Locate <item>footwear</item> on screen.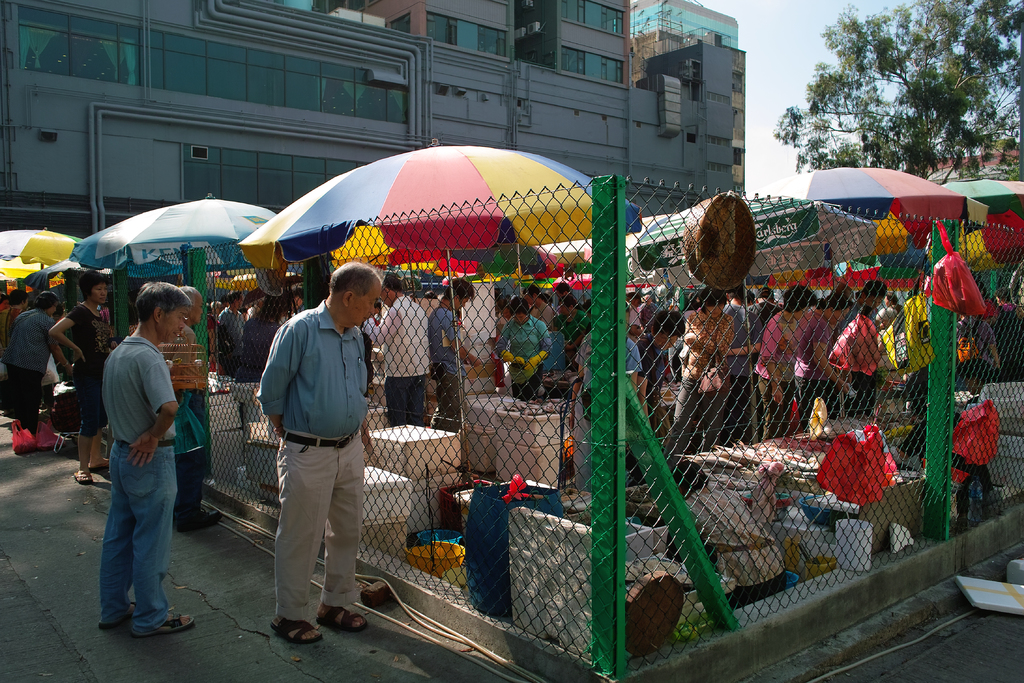
On screen at <bbox>178, 511, 220, 527</bbox>.
